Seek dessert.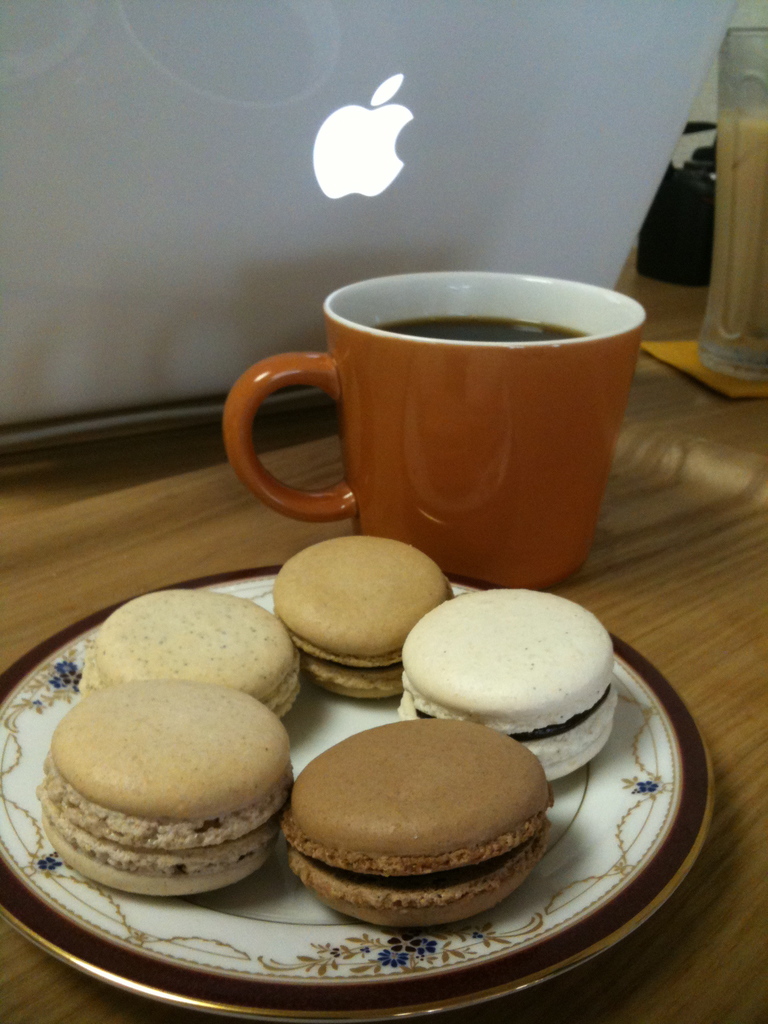
Rect(27, 691, 325, 907).
